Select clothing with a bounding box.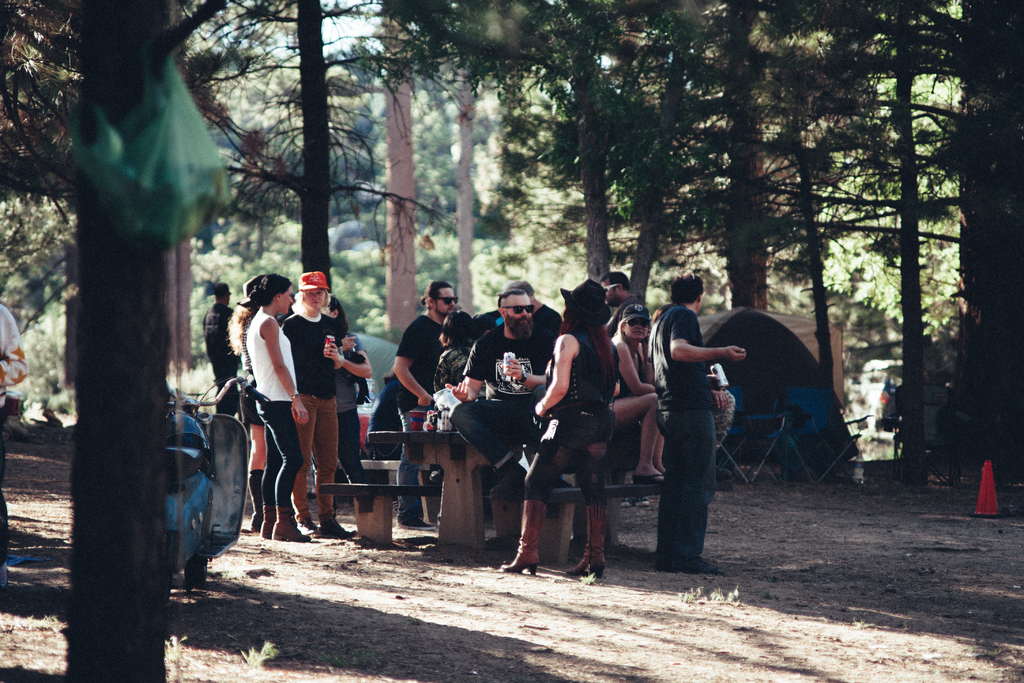
bbox=[516, 323, 630, 512].
